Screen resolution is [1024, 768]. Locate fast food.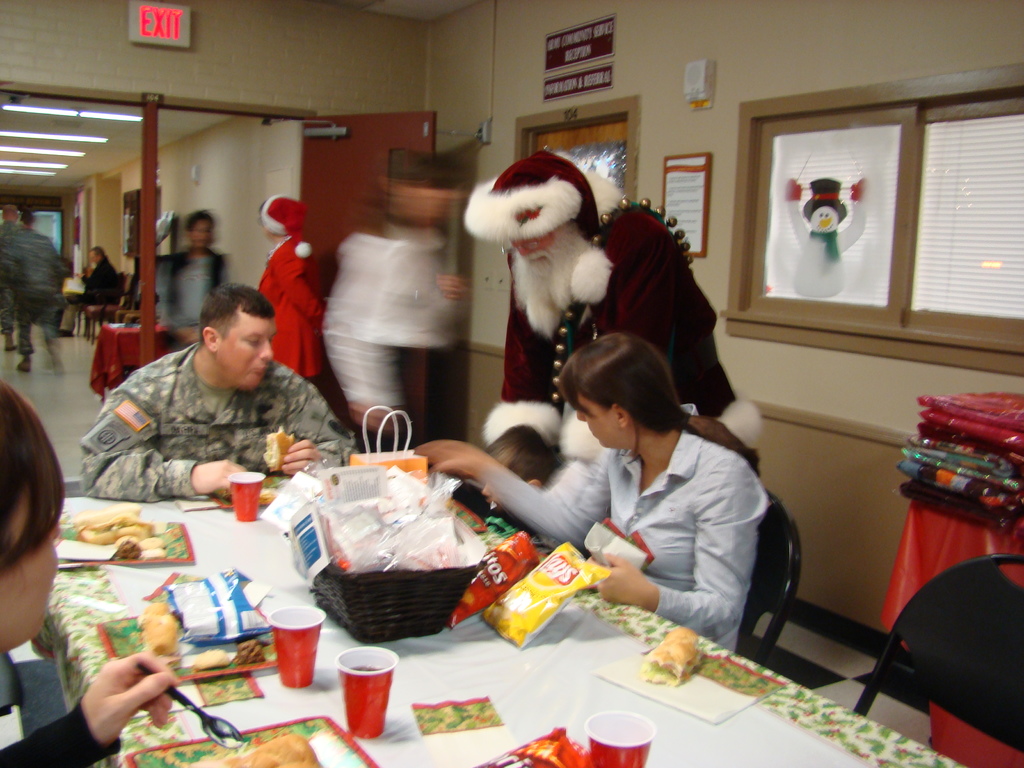
642/620/714/690.
